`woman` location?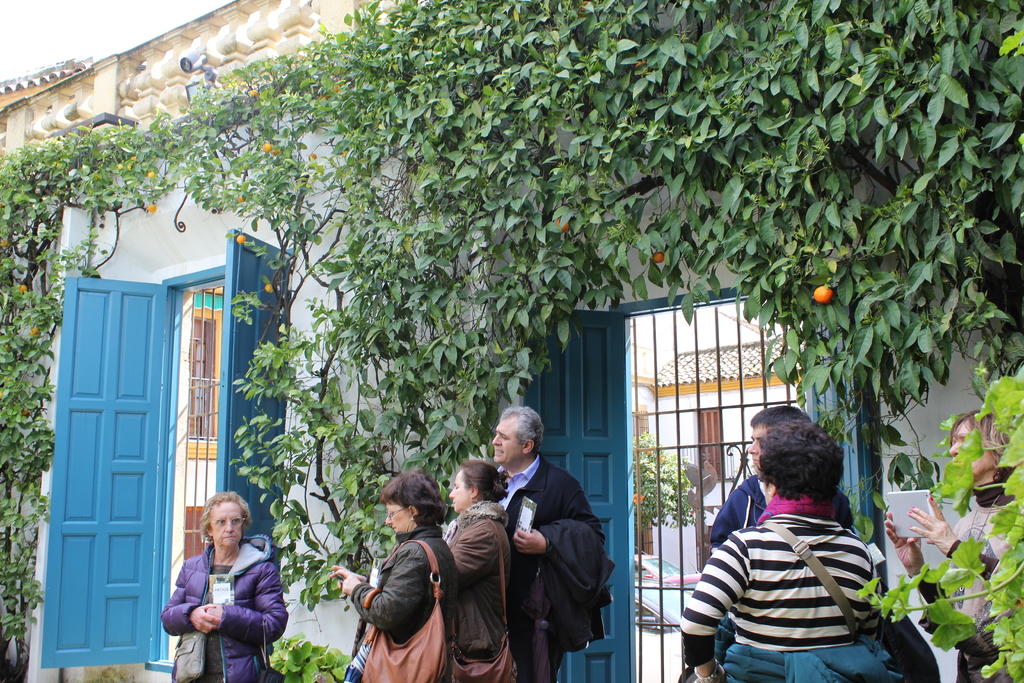
rect(680, 416, 886, 682)
